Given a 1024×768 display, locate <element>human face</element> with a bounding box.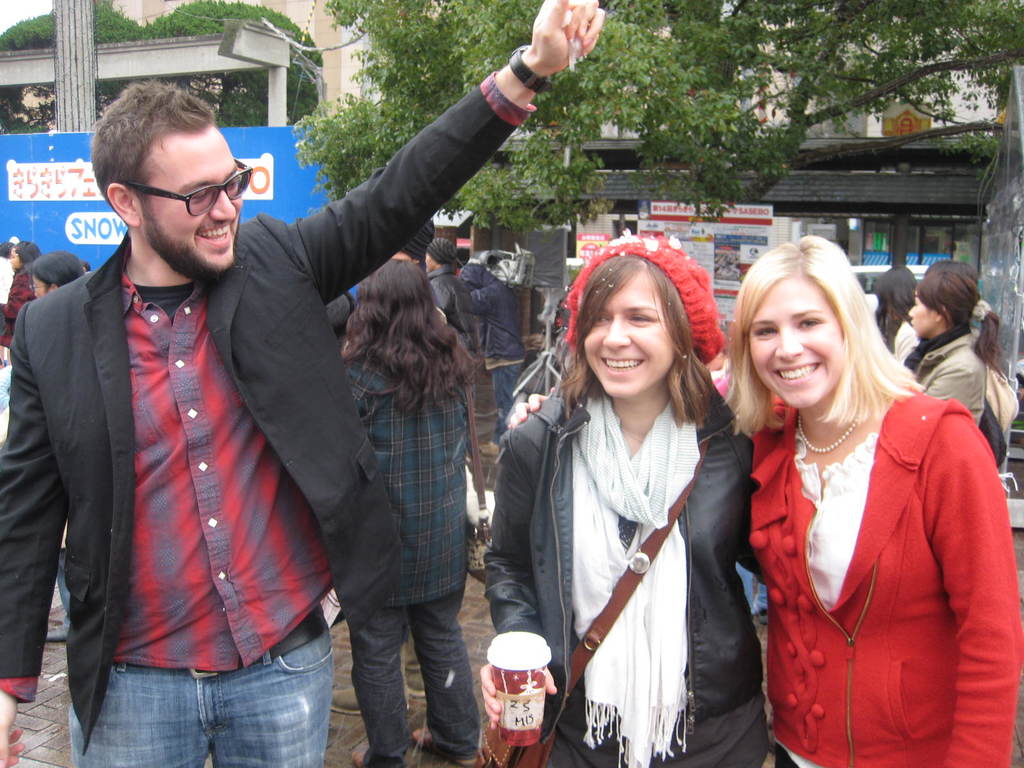
Located: {"x1": 33, "y1": 276, "x2": 47, "y2": 298}.
